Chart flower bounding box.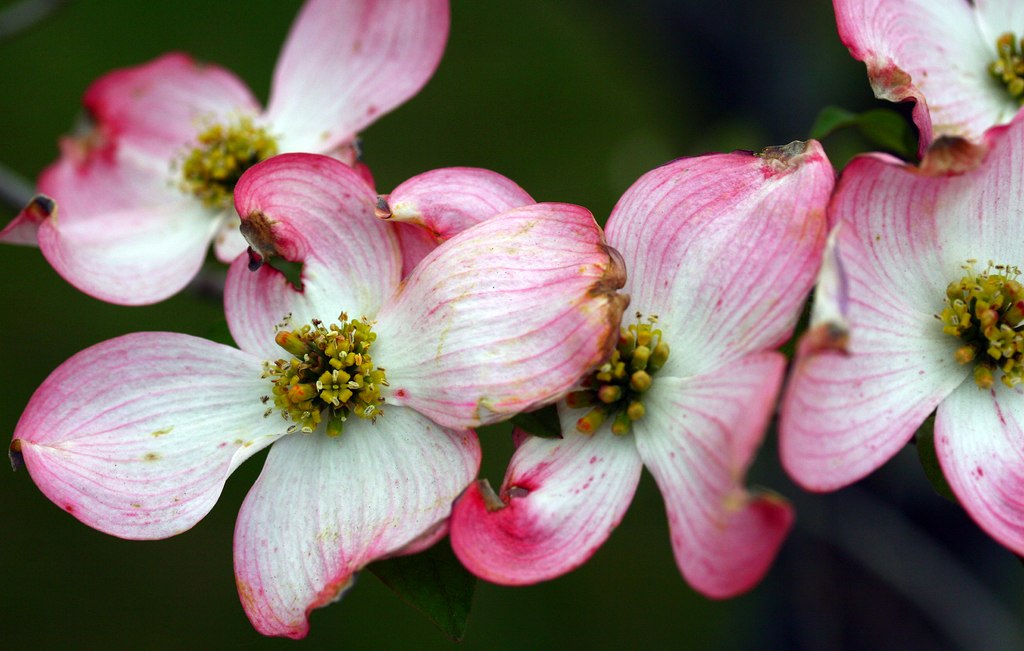
Charted: left=828, top=0, right=1023, bottom=153.
